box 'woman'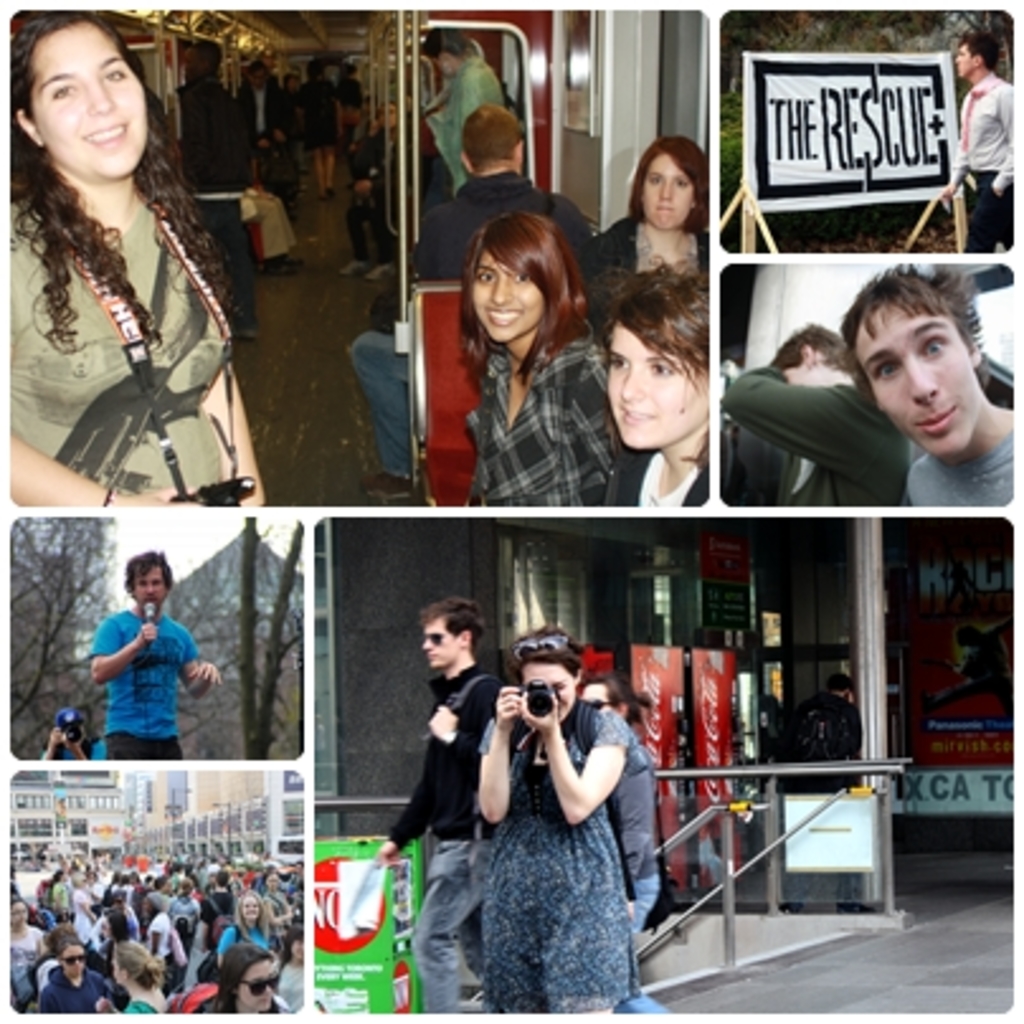
bbox(190, 943, 279, 1021)
